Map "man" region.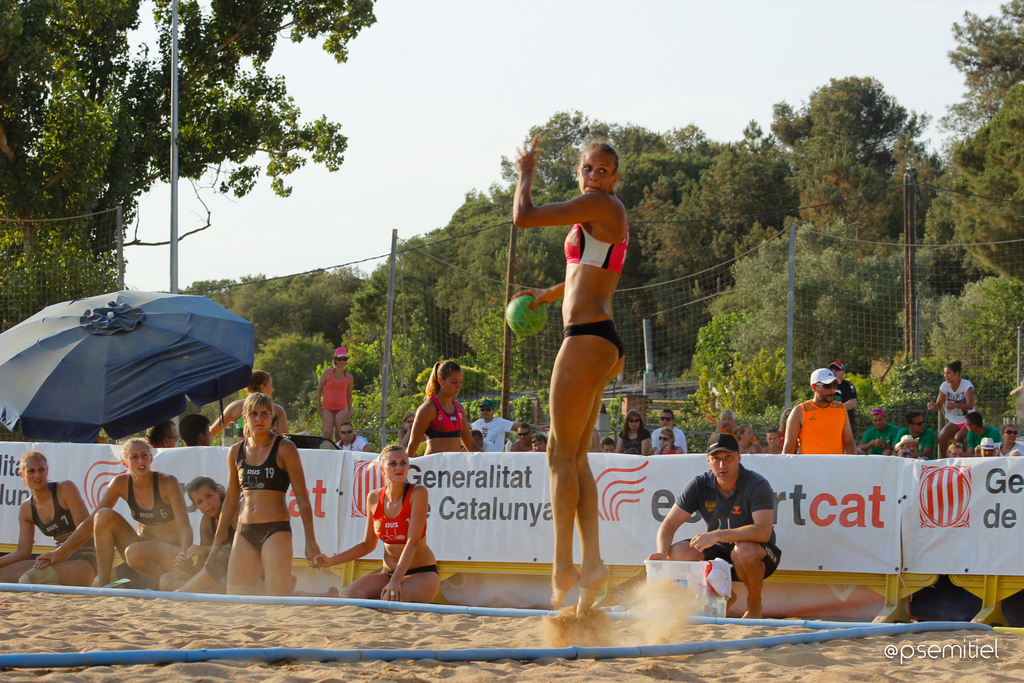
Mapped to region(509, 421, 532, 453).
